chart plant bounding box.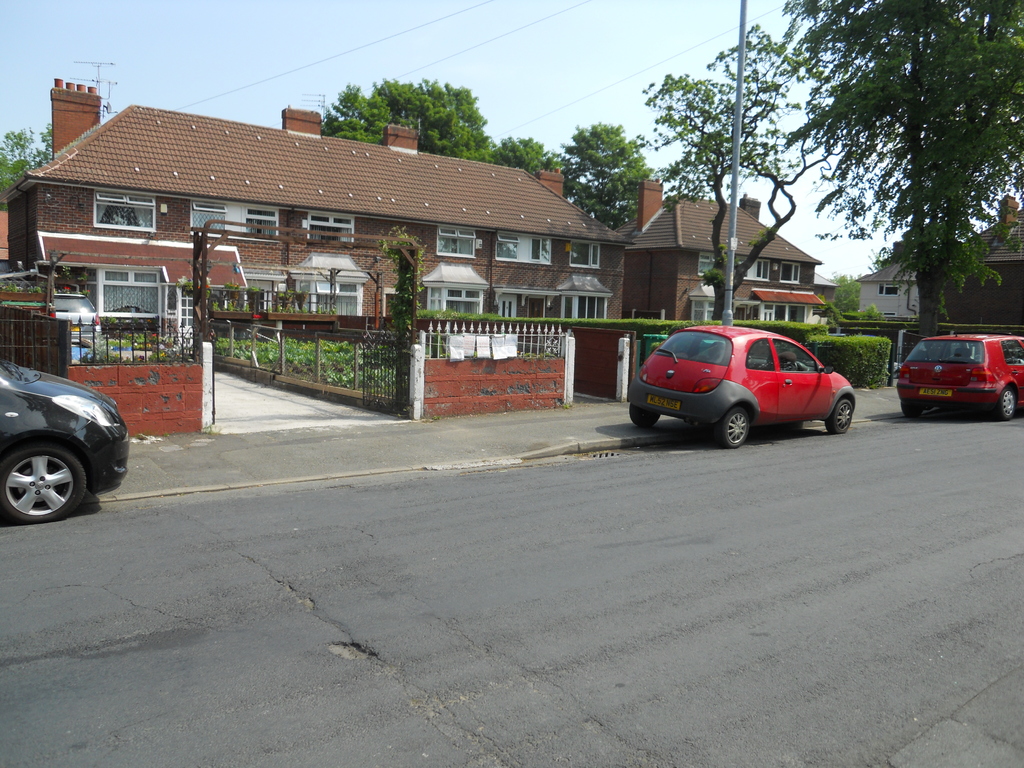
Charted: pyautogui.locateOnScreen(264, 301, 275, 315).
